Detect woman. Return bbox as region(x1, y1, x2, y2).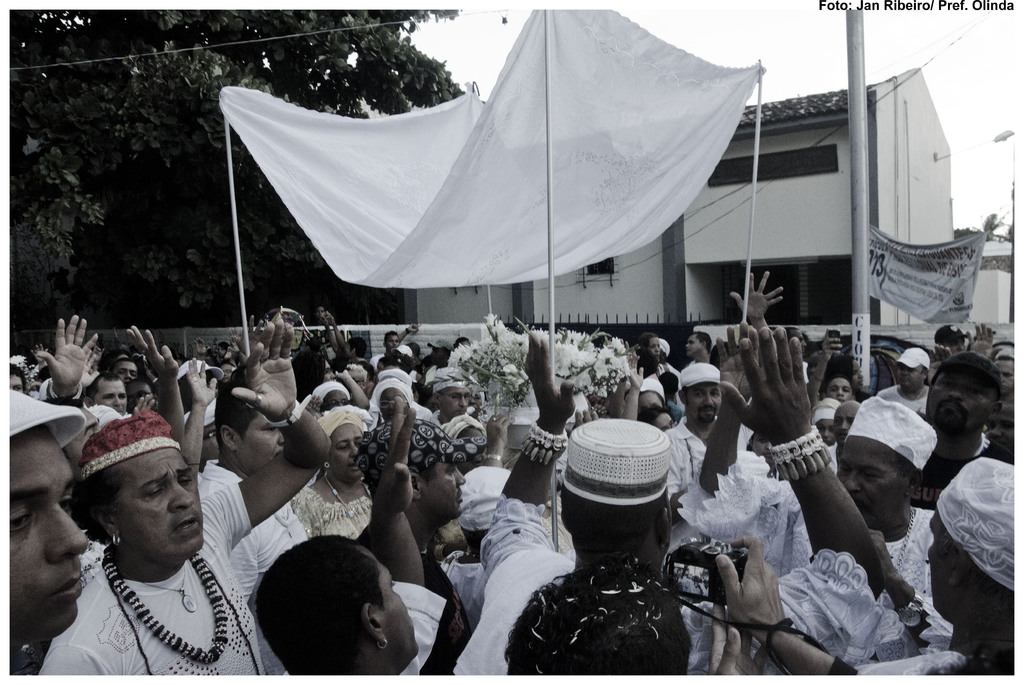
region(306, 388, 348, 418).
